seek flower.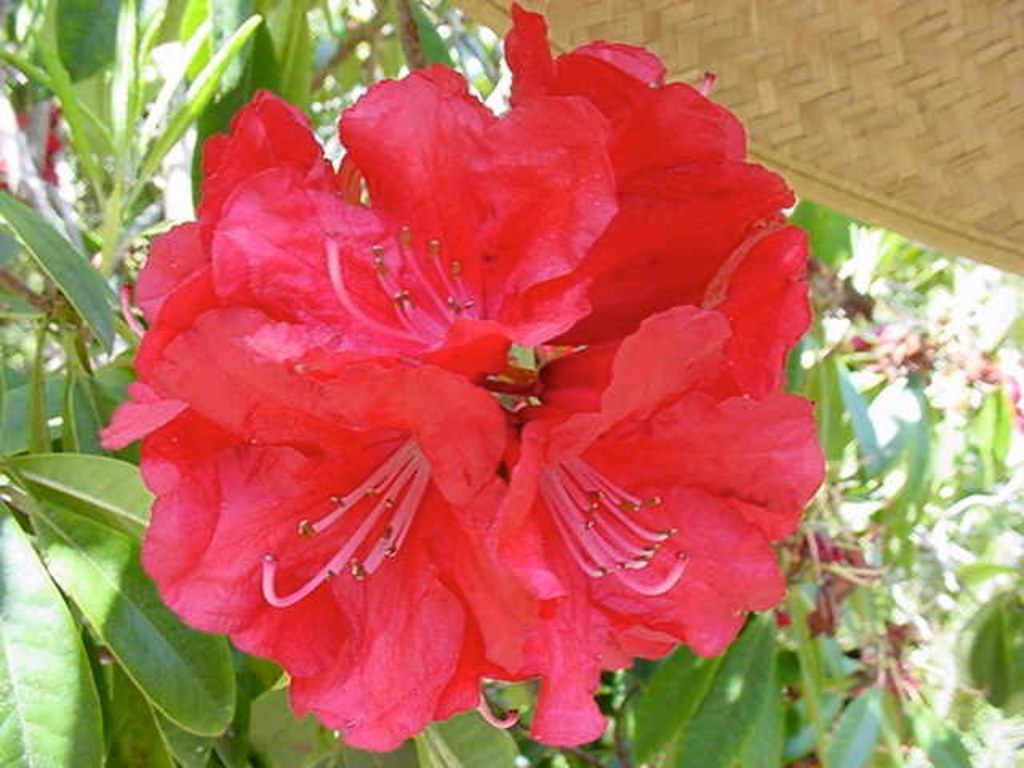
[x1=803, y1=248, x2=1022, y2=691].
